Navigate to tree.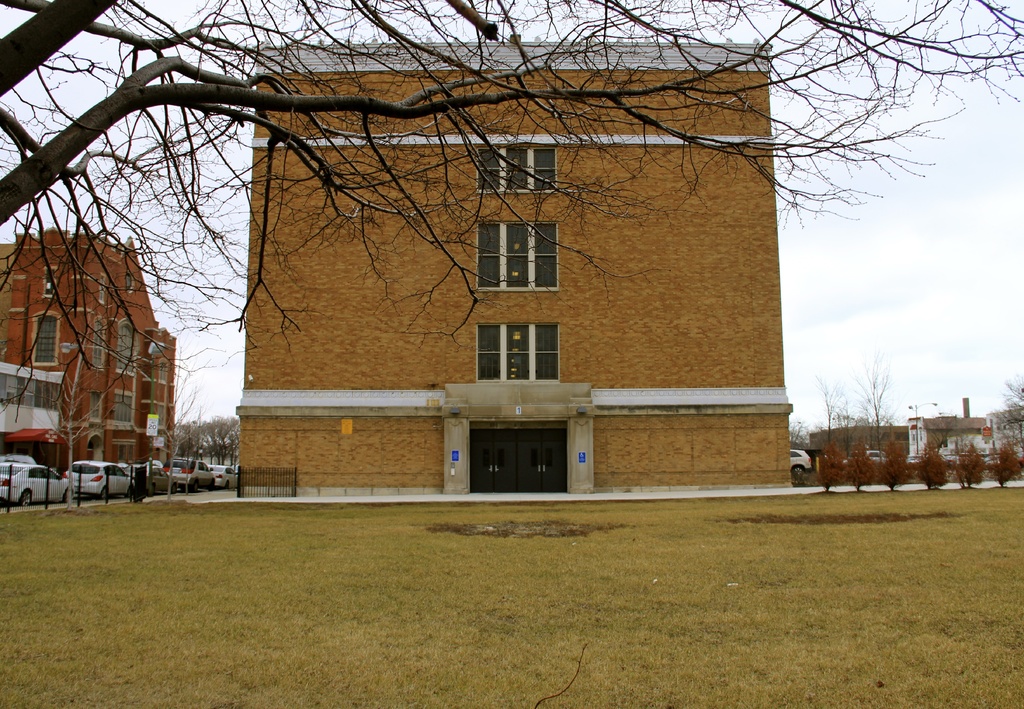
Navigation target: <region>785, 420, 814, 450</region>.
